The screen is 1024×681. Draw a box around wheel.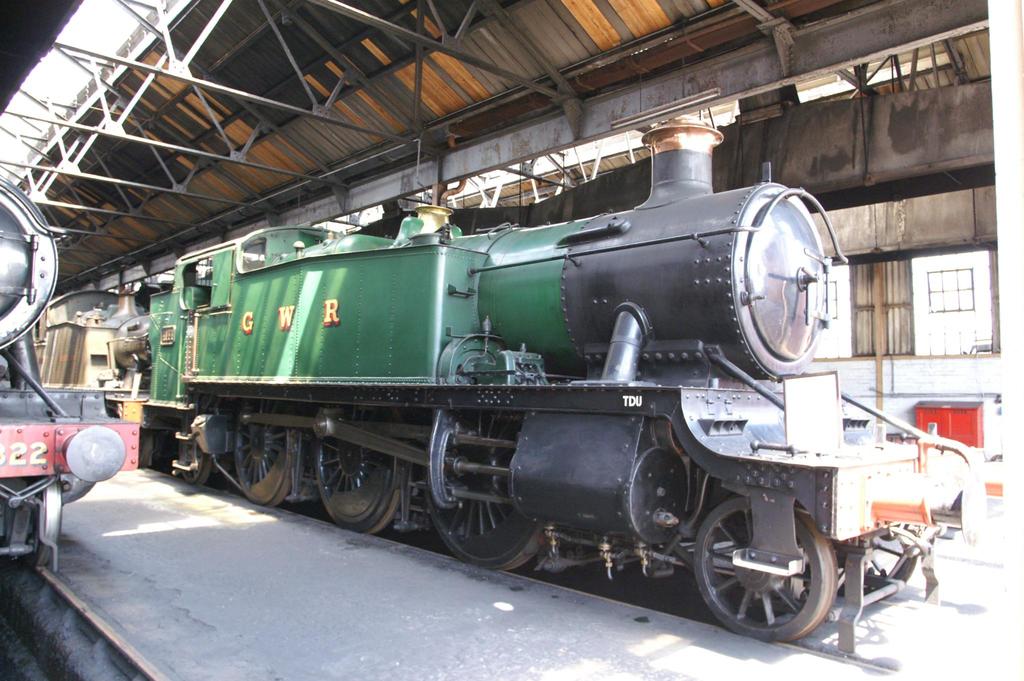
bbox=[232, 428, 301, 508].
